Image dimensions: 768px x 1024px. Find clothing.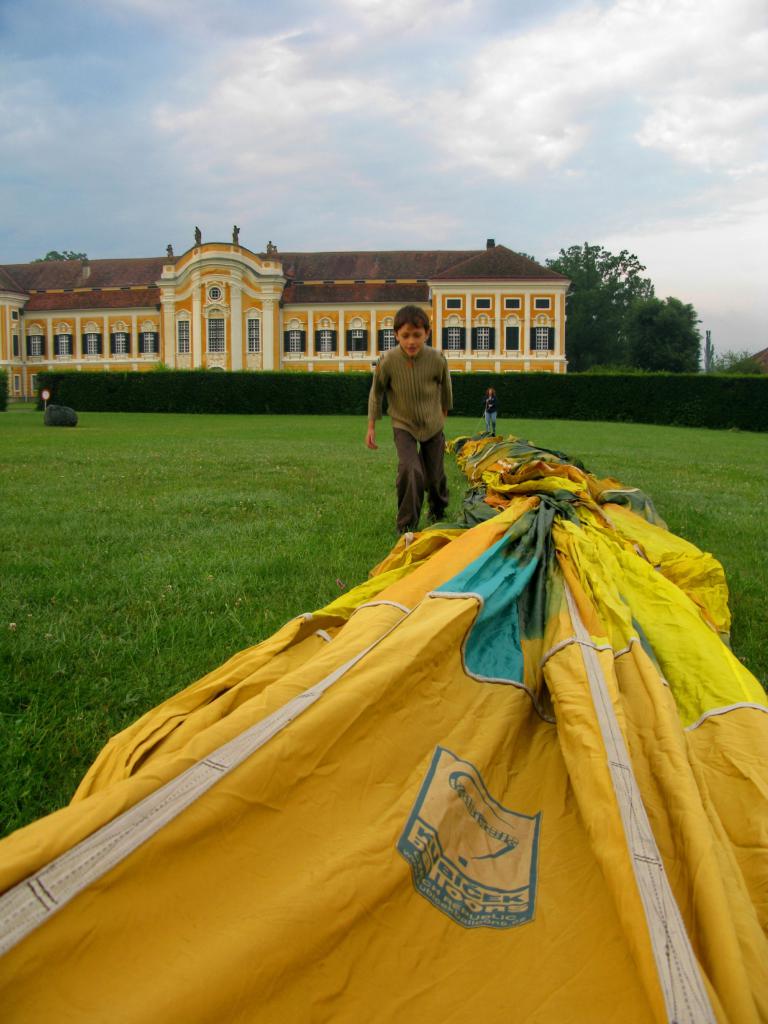
bbox=(369, 316, 462, 515).
